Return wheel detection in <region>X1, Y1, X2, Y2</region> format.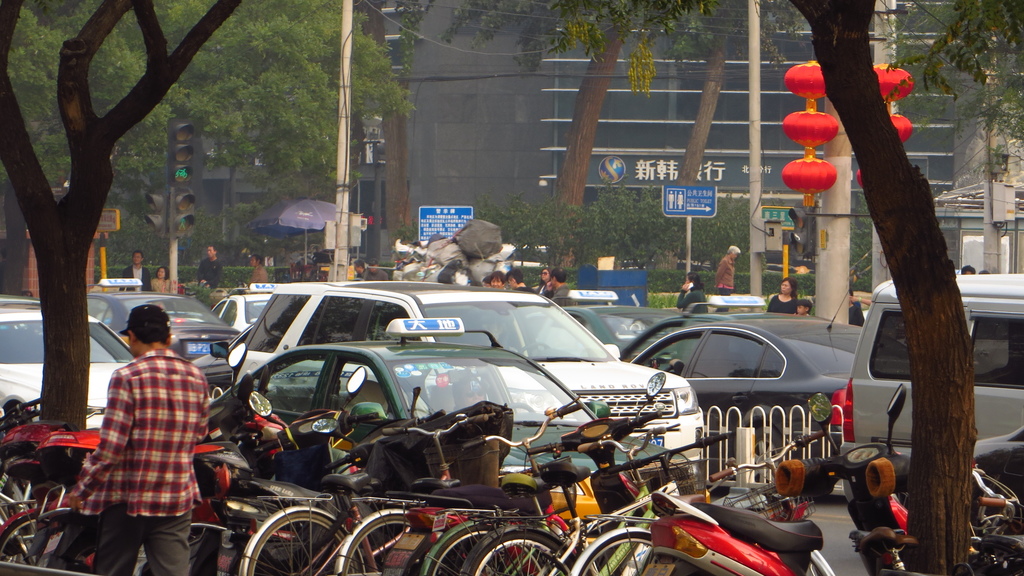
<region>344, 513, 409, 575</region>.
